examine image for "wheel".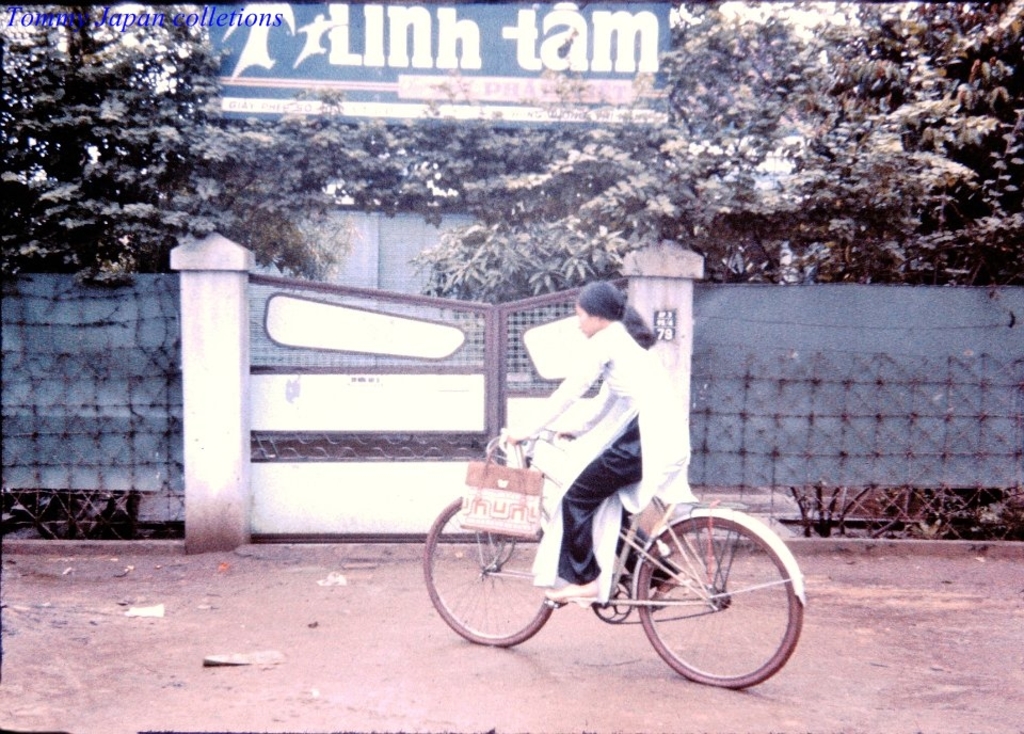
Examination result: bbox=(416, 490, 555, 648).
